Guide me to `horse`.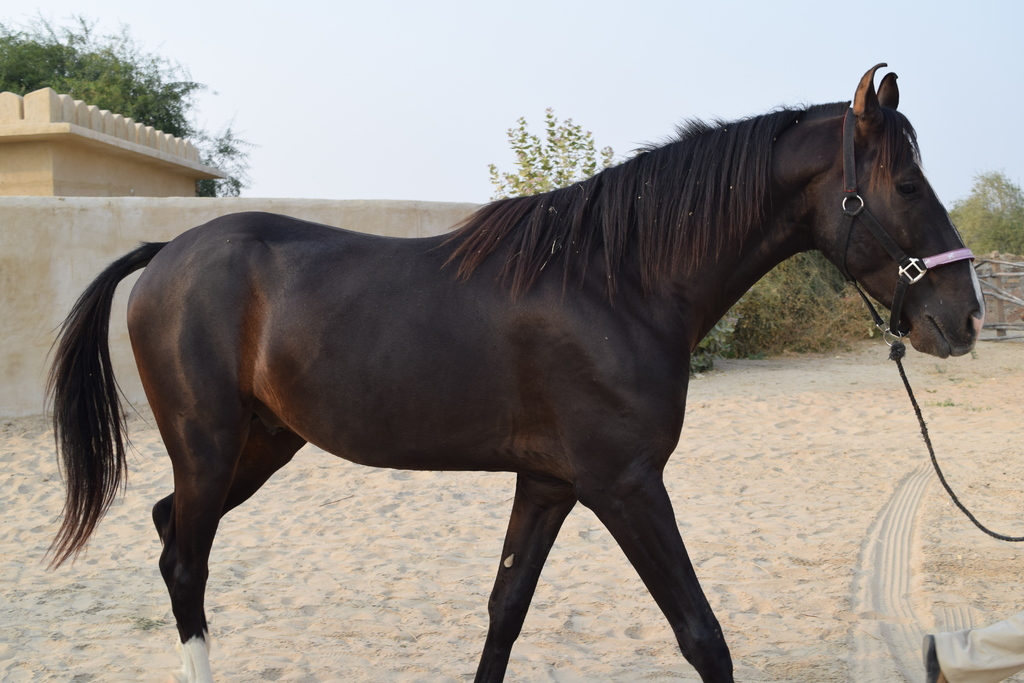
Guidance: {"x1": 42, "y1": 54, "x2": 995, "y2": 682}.
